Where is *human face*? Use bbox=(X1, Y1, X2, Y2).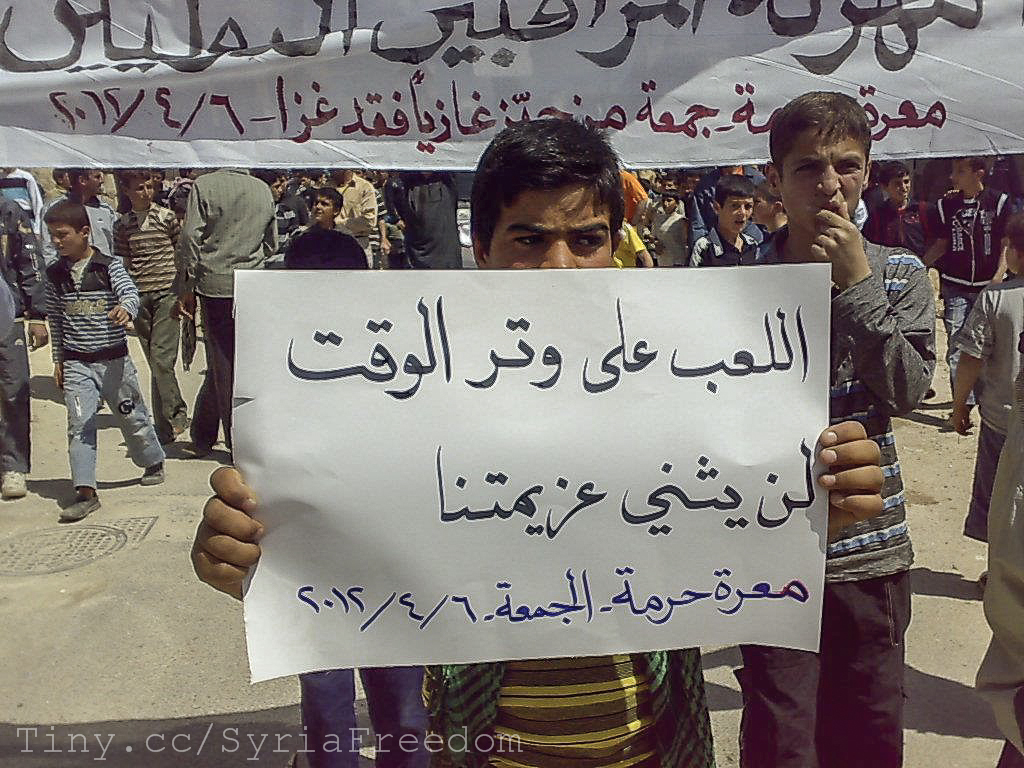
bbox=(885, 171, 912, 204).
